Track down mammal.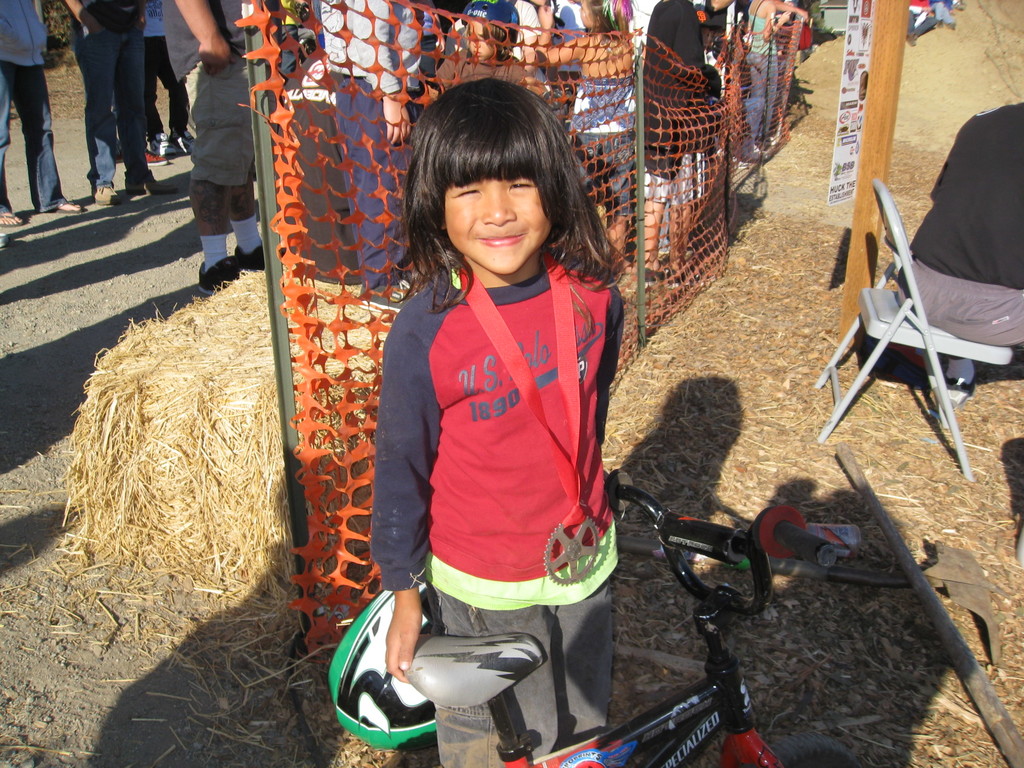
Tracked to Rect(901, 100, 1023, 410).
